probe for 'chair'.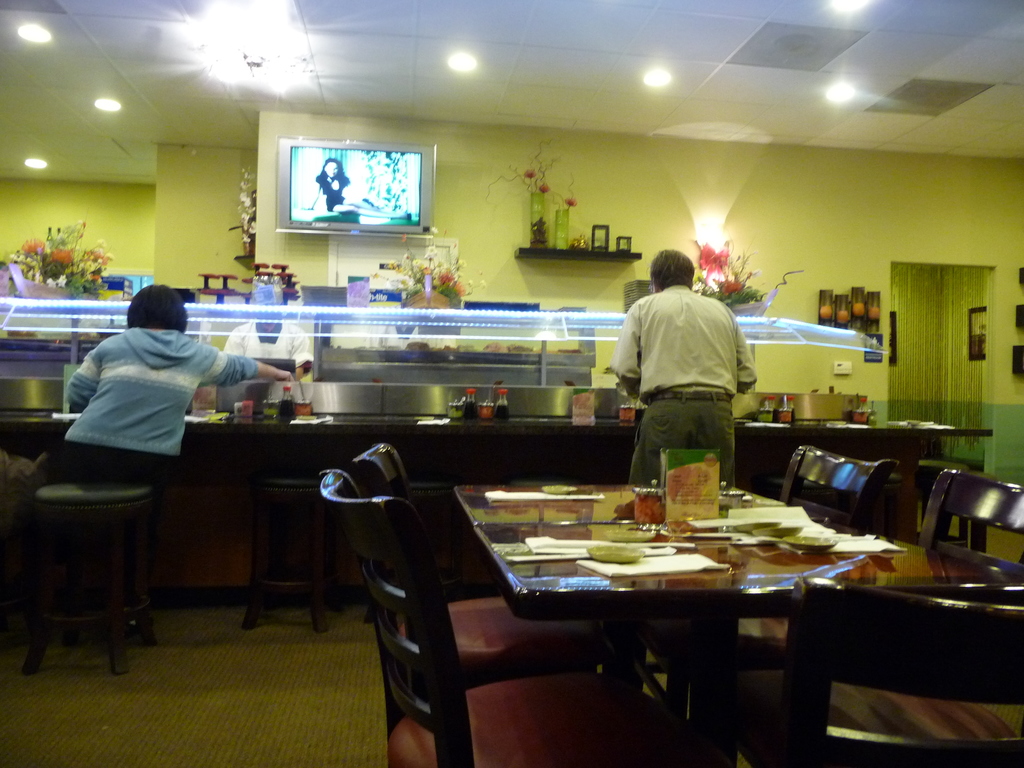
Probe result: 346, 439, 618, 694.
